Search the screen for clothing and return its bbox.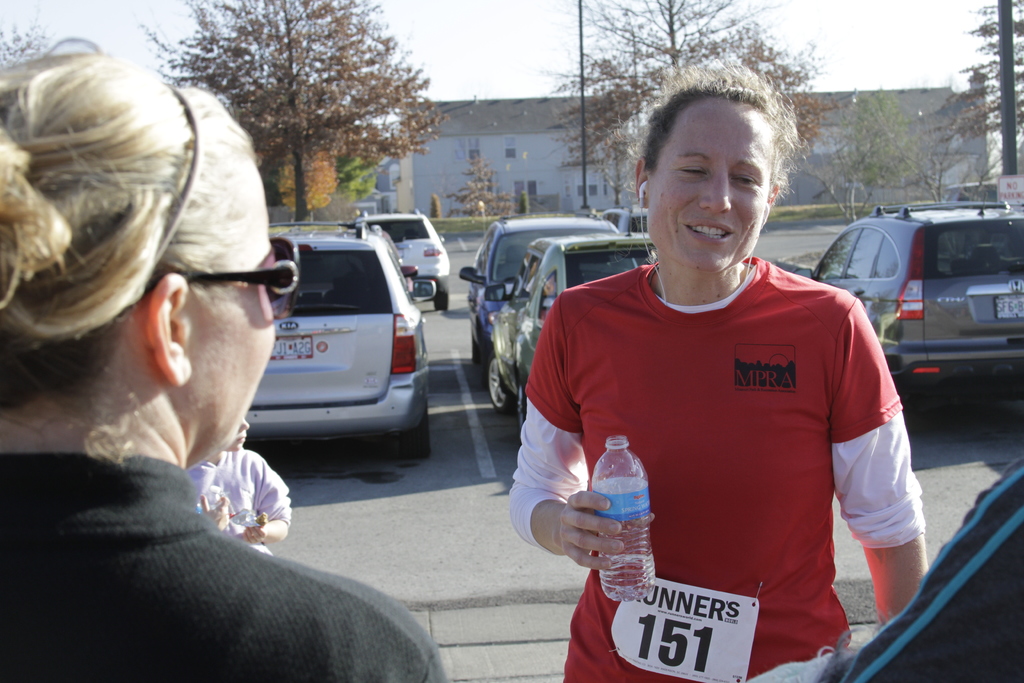
Found: BBox(193, 449, 304, 564).
